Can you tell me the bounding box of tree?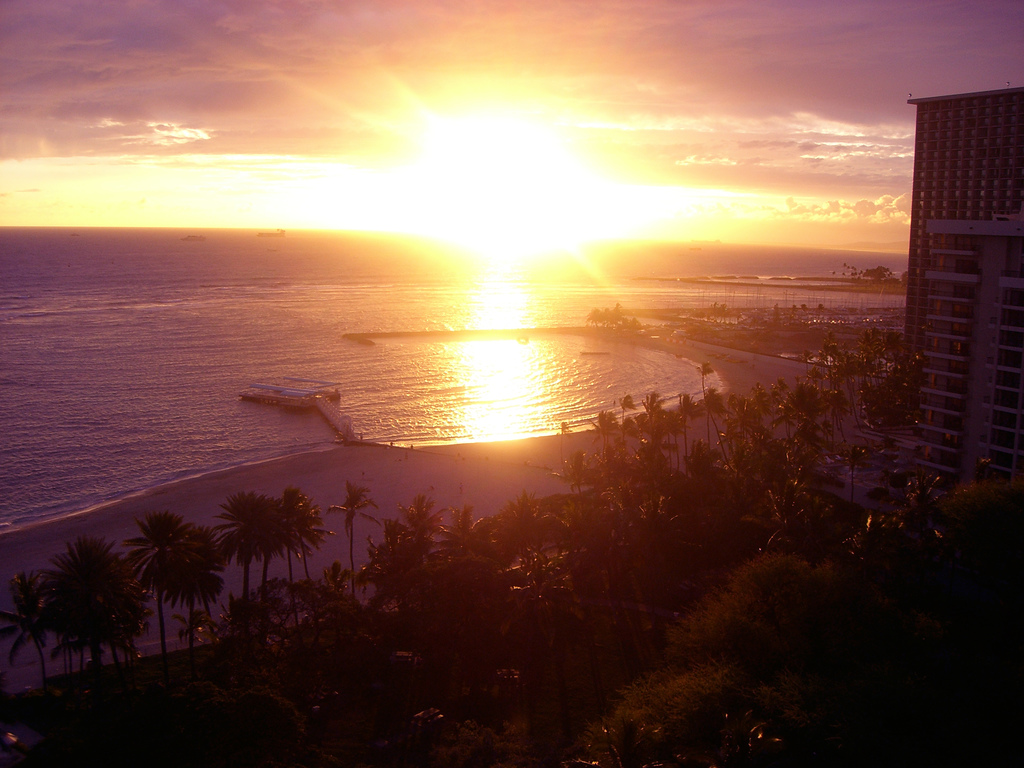
257,485,332,657.
